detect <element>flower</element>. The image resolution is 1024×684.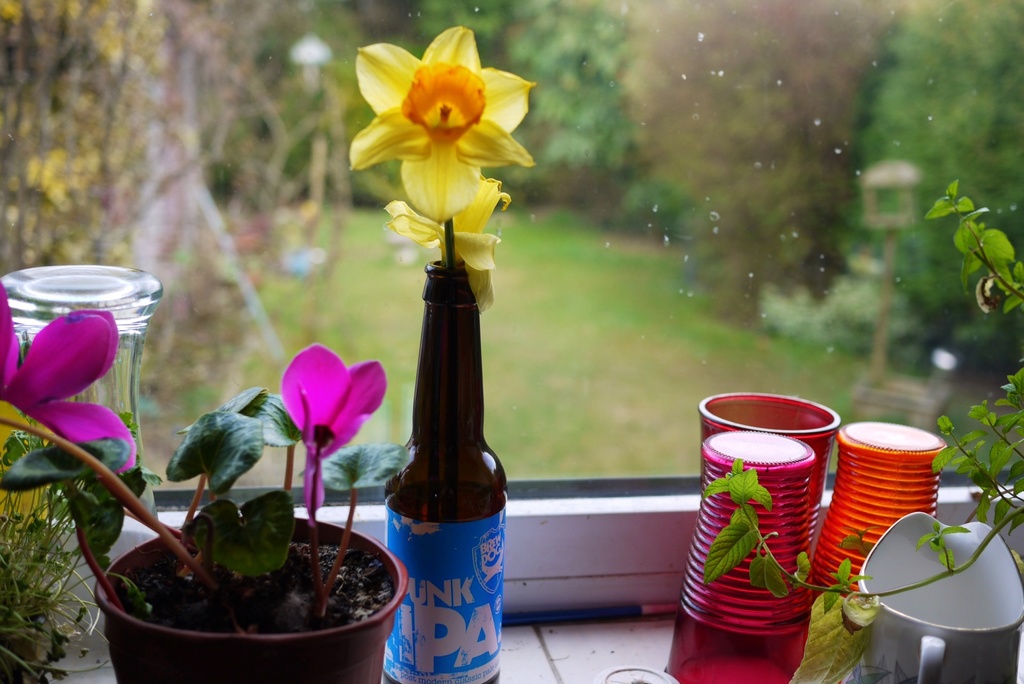
x1=387, y1=179, x2=513, y2=322.
